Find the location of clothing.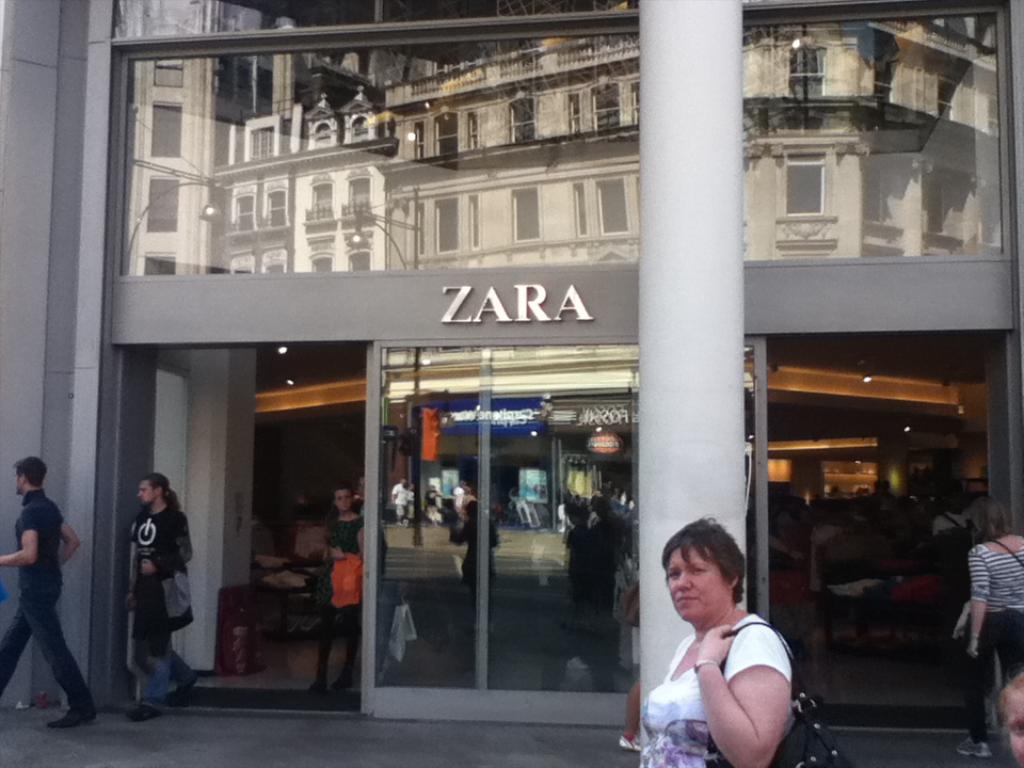
Location: x1=637 y1=610 x2=787 y2=767.
